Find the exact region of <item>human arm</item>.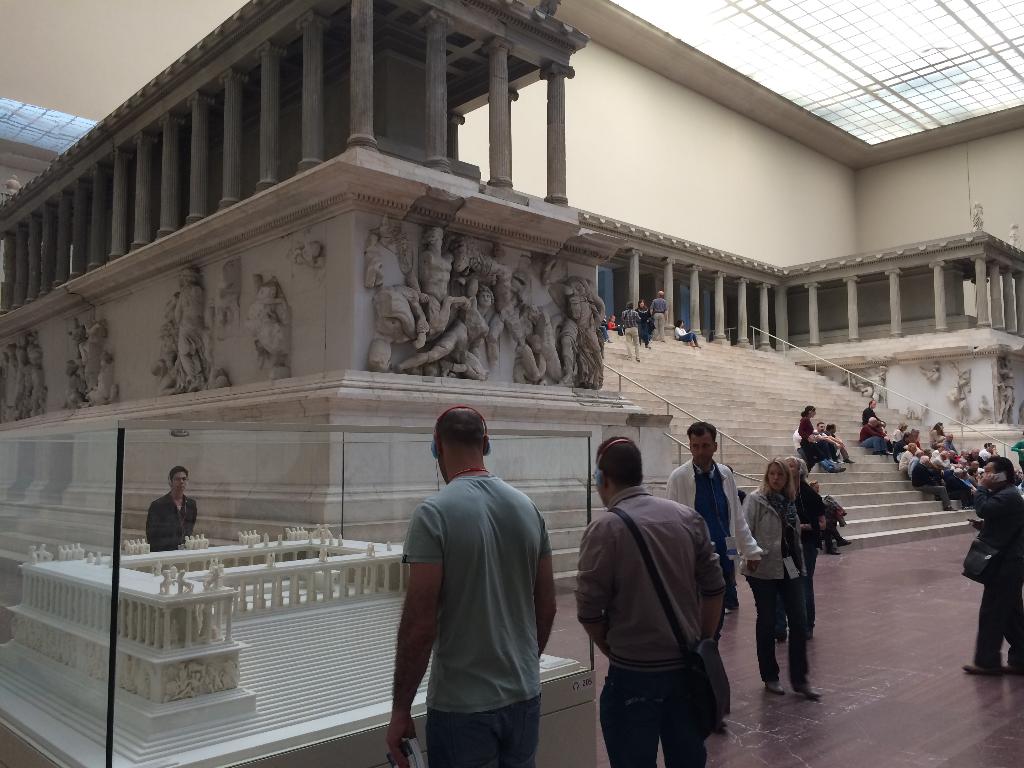
Exact region: bbox(867, 429, 880, 436).
